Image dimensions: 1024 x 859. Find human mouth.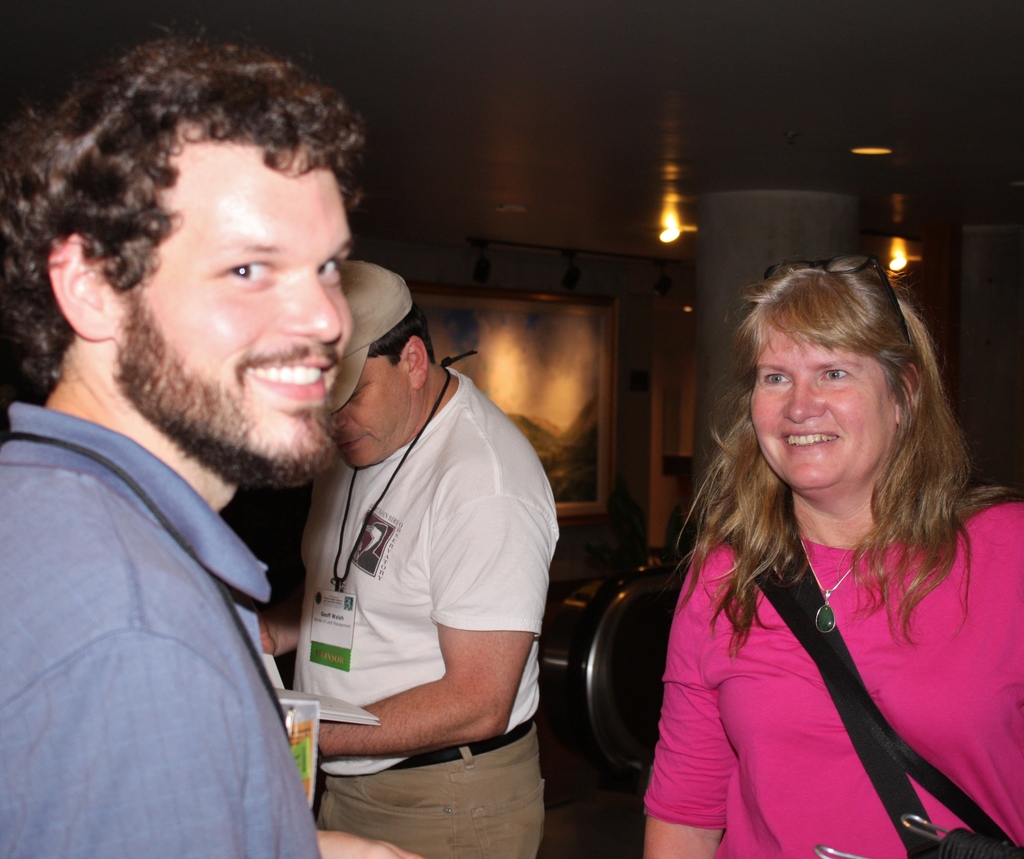
(x1=778, y1=428, x2=836, y2=455).
